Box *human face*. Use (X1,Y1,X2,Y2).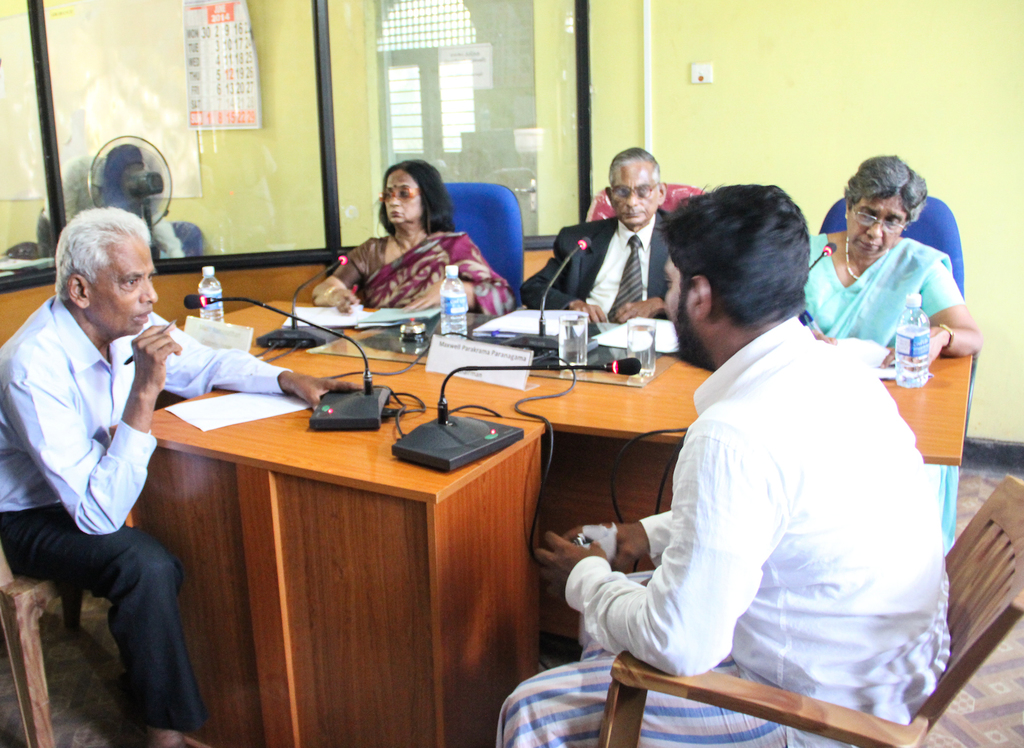
(665,253,692,358).
